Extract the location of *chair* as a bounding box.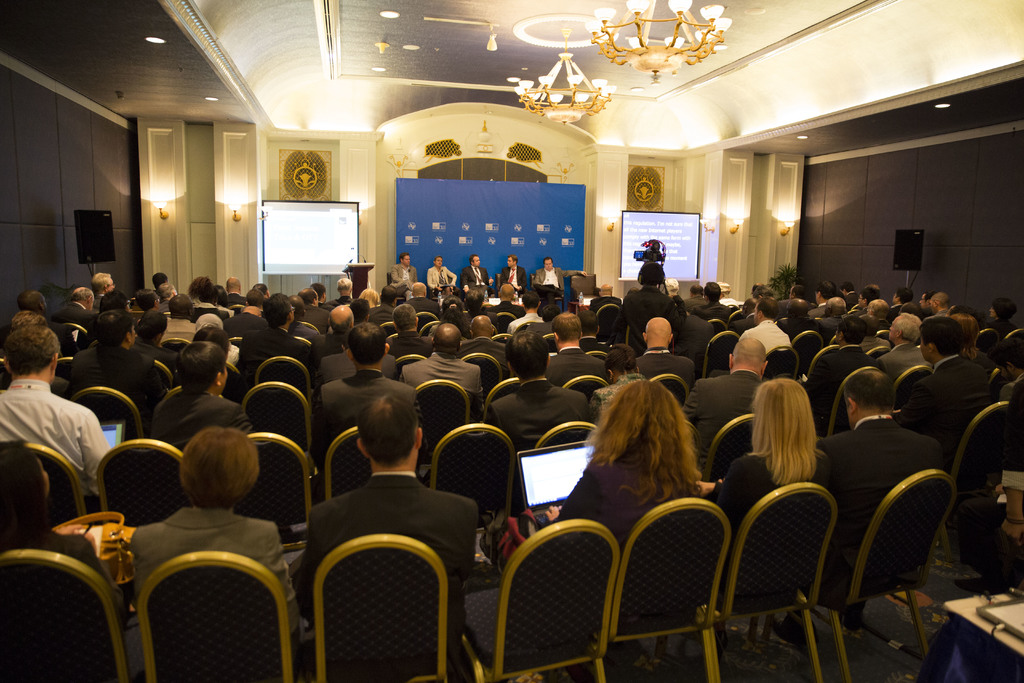
locate(649, 372, 689, 411).
